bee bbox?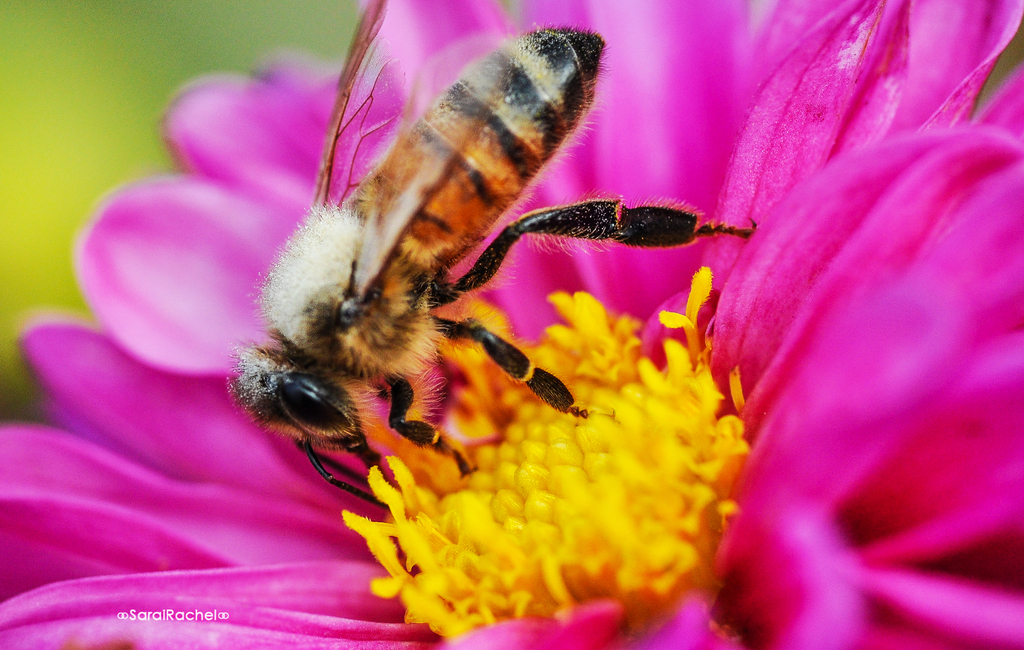
rect(210, 21, 712, 564)
